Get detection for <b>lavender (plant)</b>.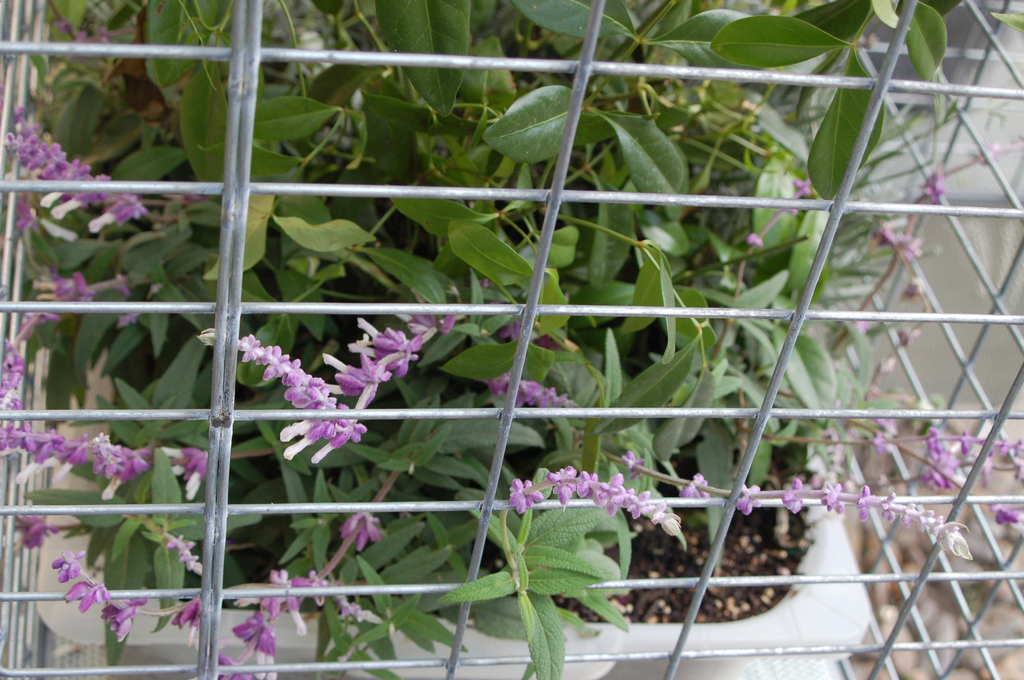
Detection: {"left": 482, "top": 374, "right": 578, "bottom": 403}.
